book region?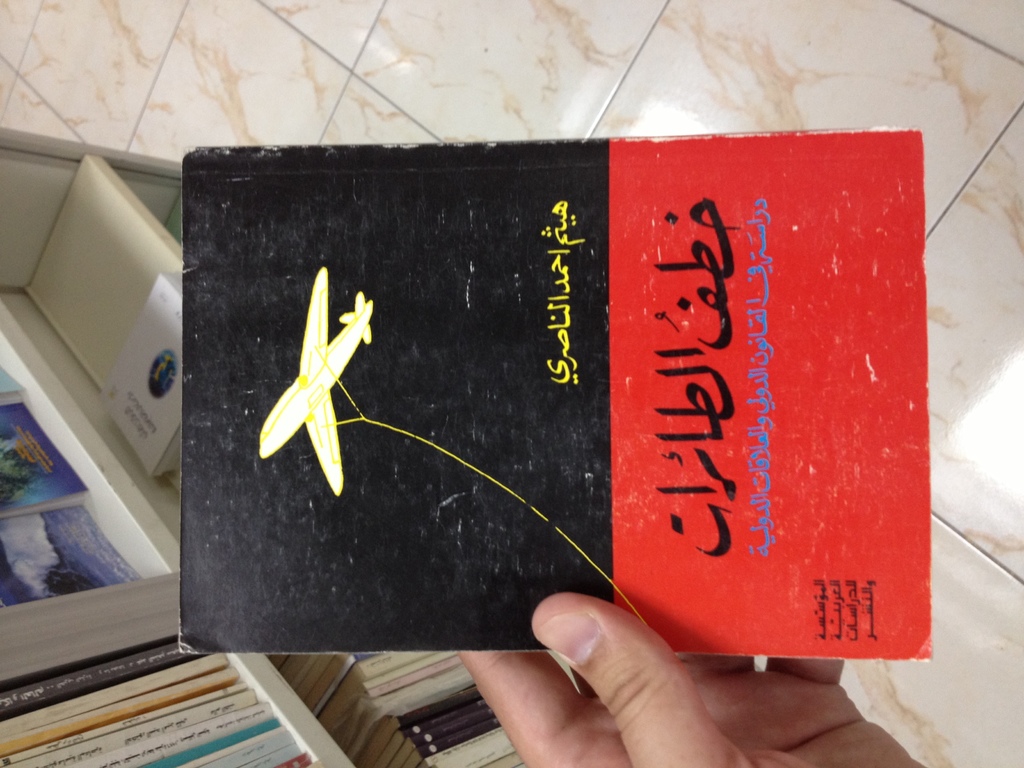
[0, 502, 137, 616]
